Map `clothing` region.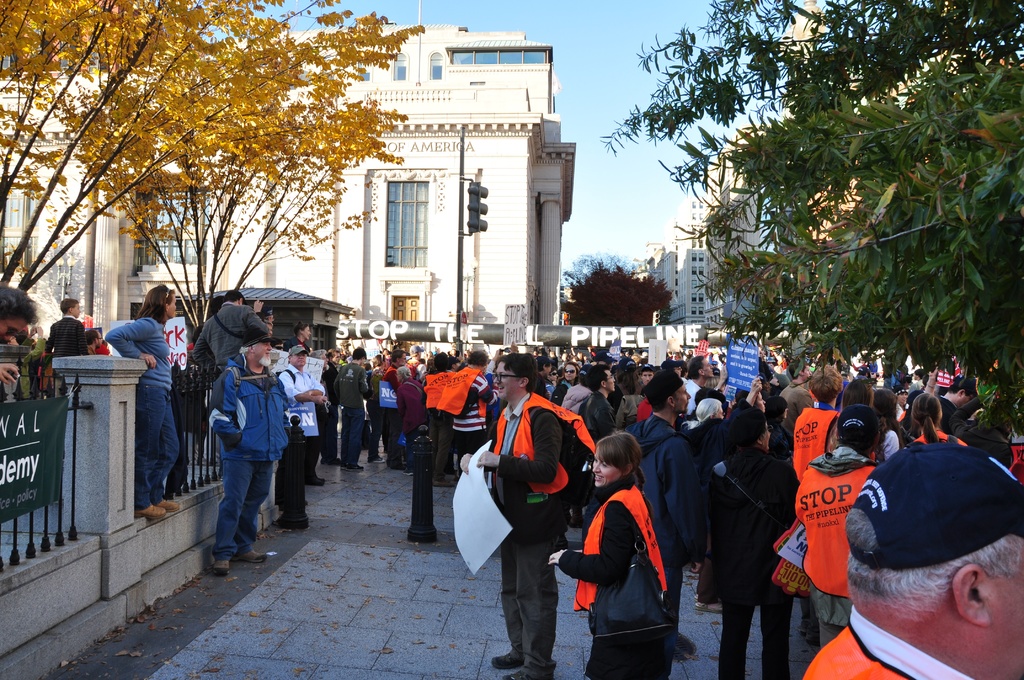
Mapped to (left=492, top=355, right=597, bottom=672).
